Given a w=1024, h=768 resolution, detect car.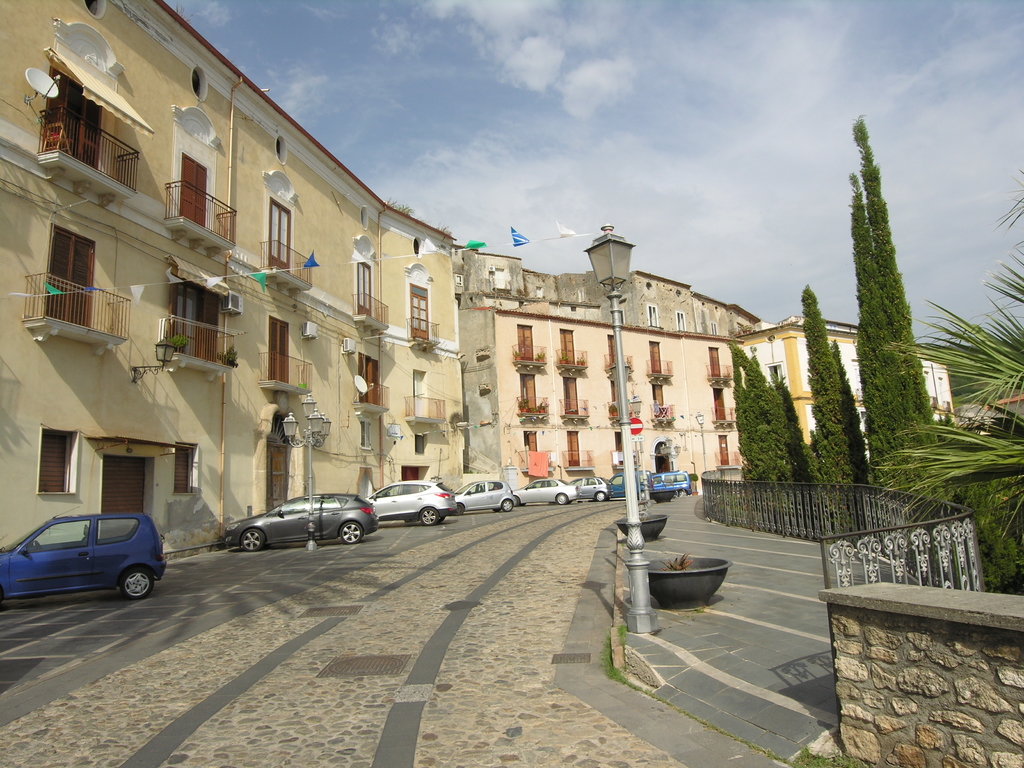
<region>511, 478, 577, 506</region>.
